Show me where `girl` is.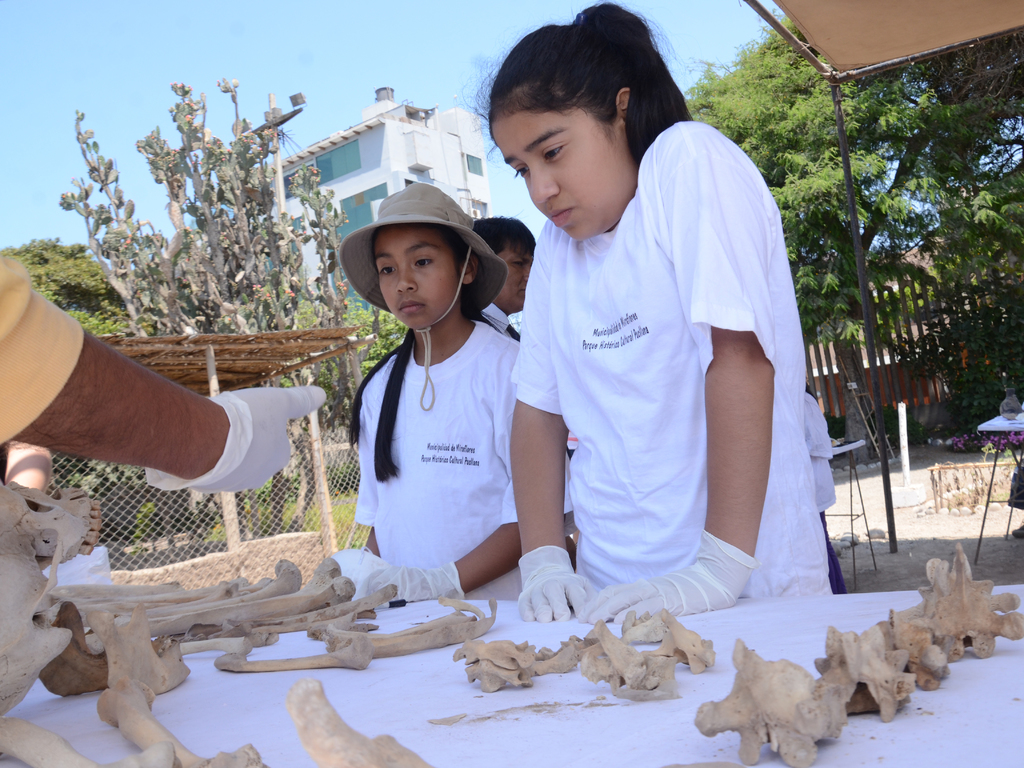
`girl` is at Rect(353, 180, 571, 600).
